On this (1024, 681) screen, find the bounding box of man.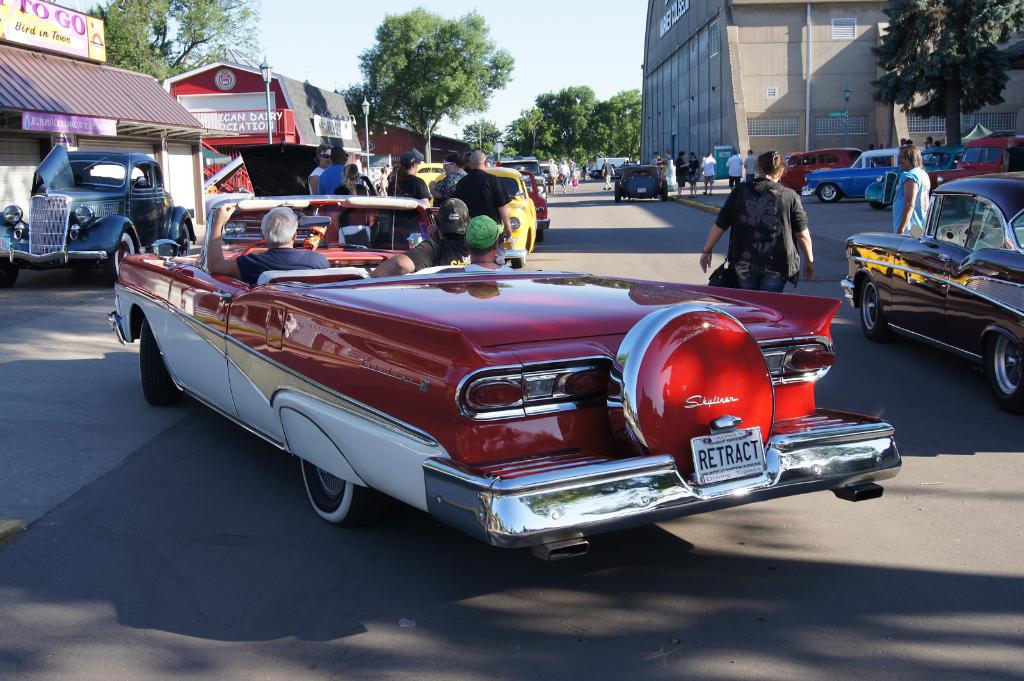
Bounding box: [548,157,557,193].
